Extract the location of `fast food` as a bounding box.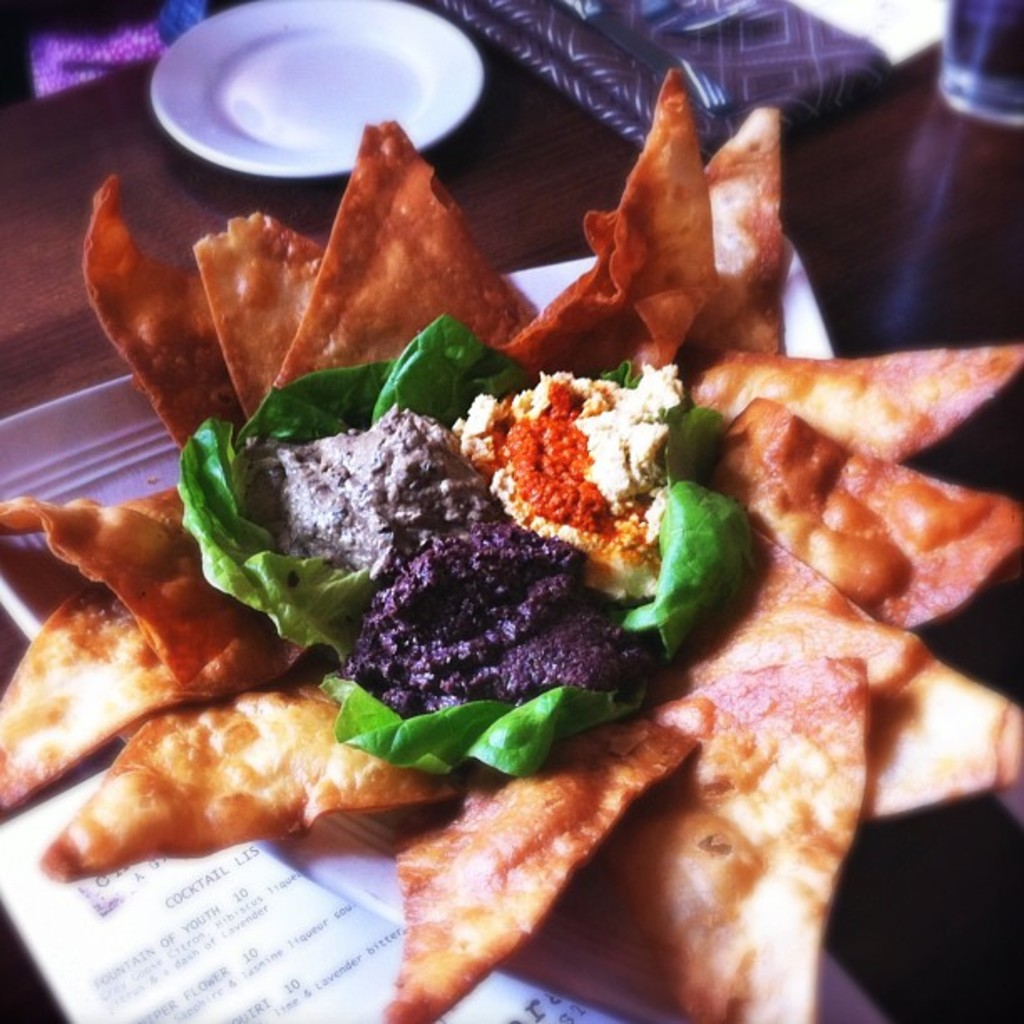
0,70,1022,1022.
